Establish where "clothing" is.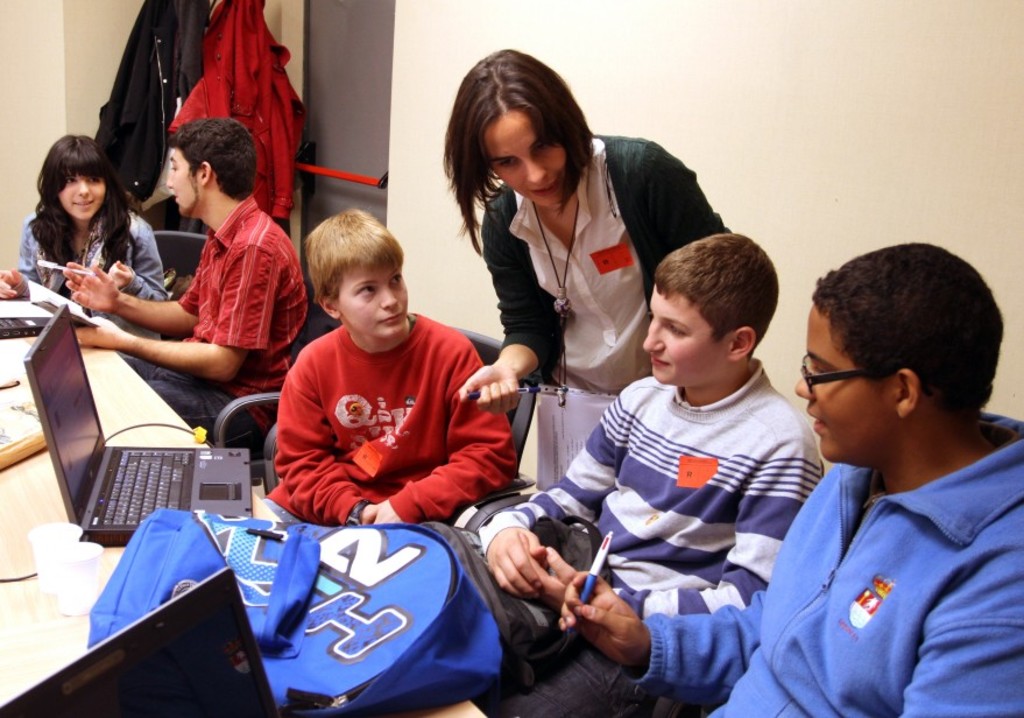
Established at crop(266, 293, 508, 541).
